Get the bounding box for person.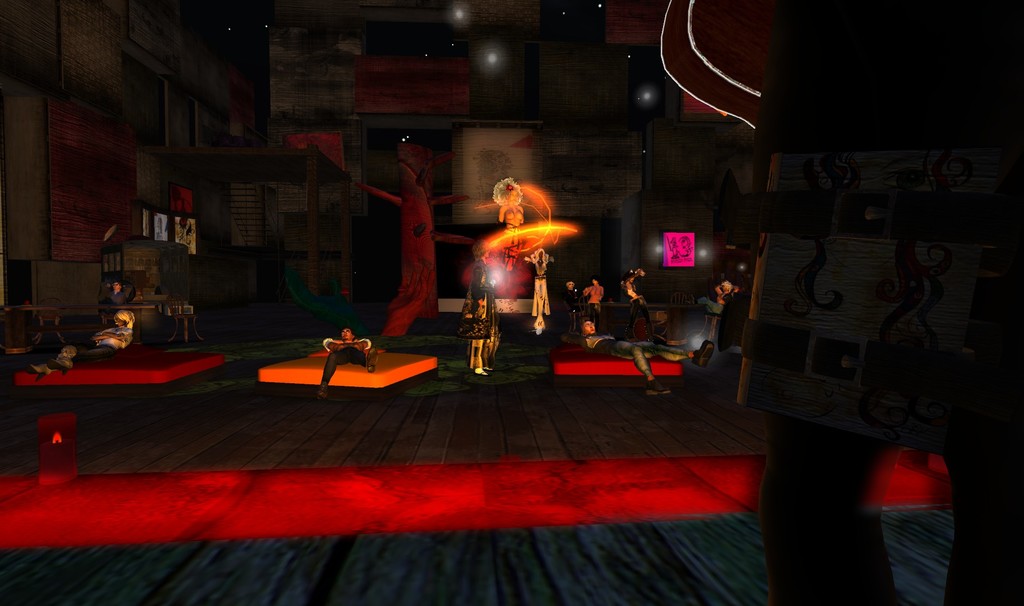
locate(517, 242, 559, 330).
